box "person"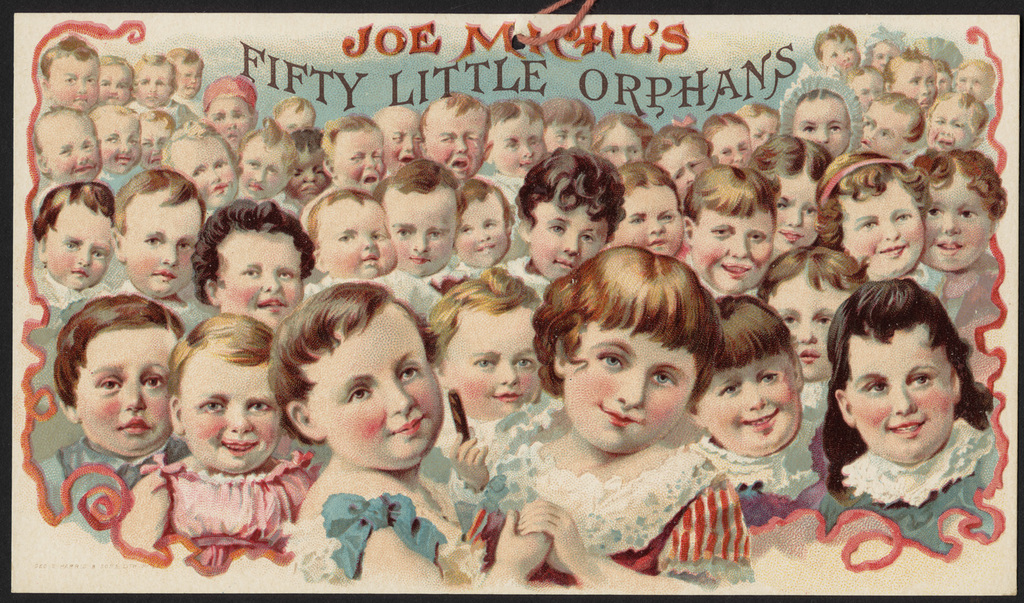
<bbox>743, 131, 834, 257</bbox>
